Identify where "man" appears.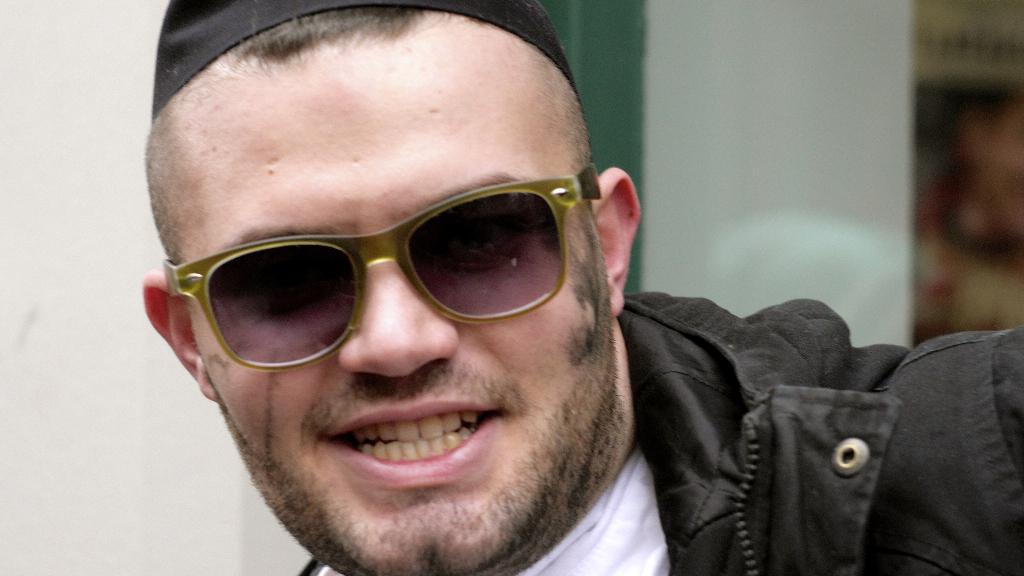
Appears at x1=57, y1=38, x2=856, y2=575.
